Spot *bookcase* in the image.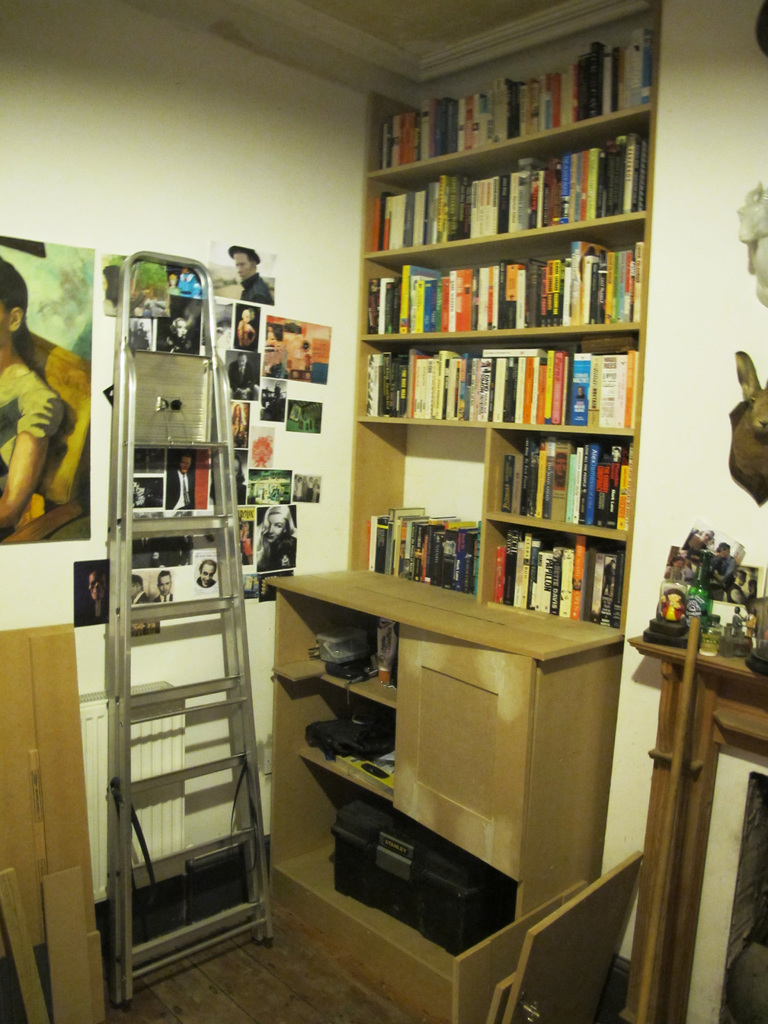
*bookcase* found at (x1=342, y1=0, x2=663, y2=639).
